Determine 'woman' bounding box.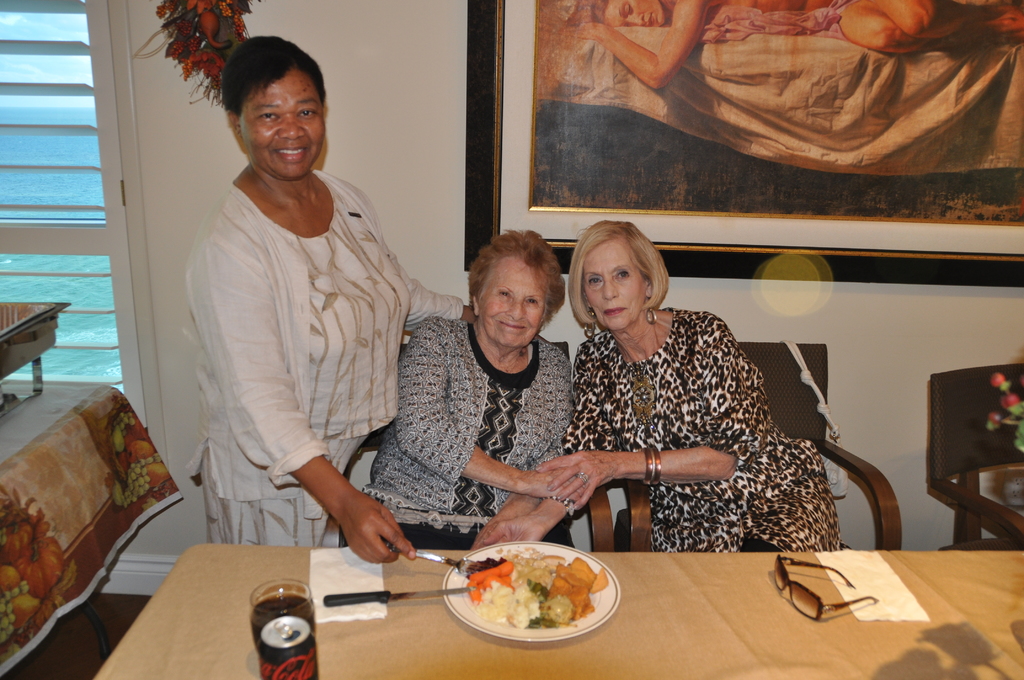
Determined: x1=365, y1=226, x2=576, y2=549.
